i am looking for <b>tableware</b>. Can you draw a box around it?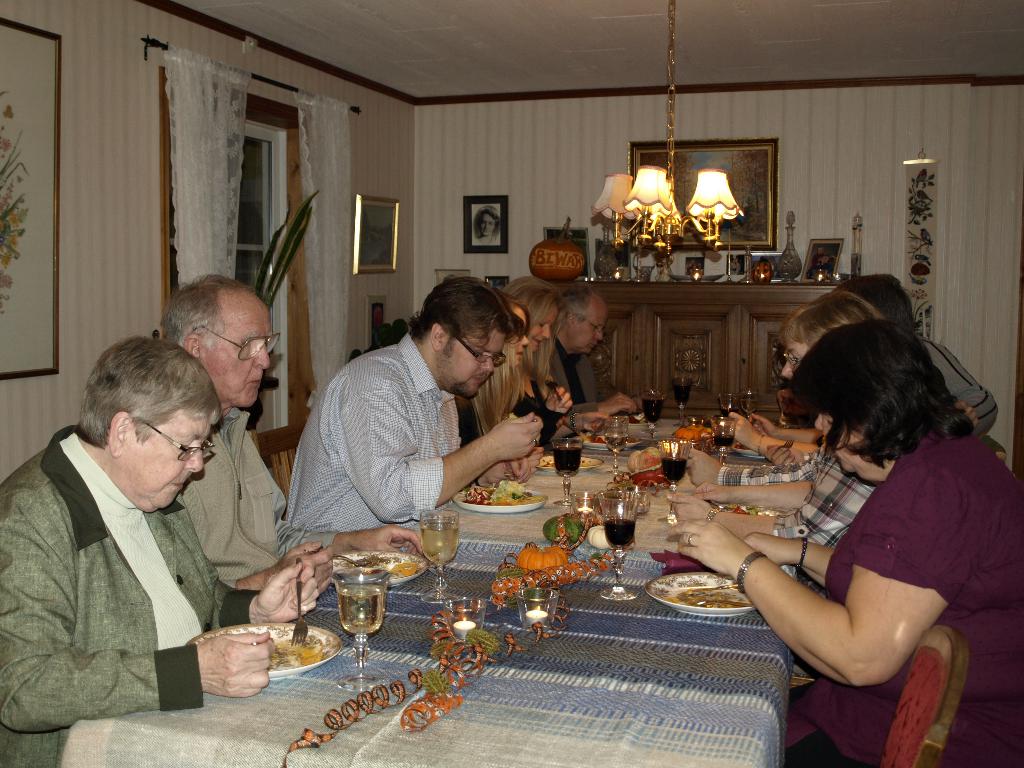
Sure, the bounding box is box(411, 500, 467, 604).
